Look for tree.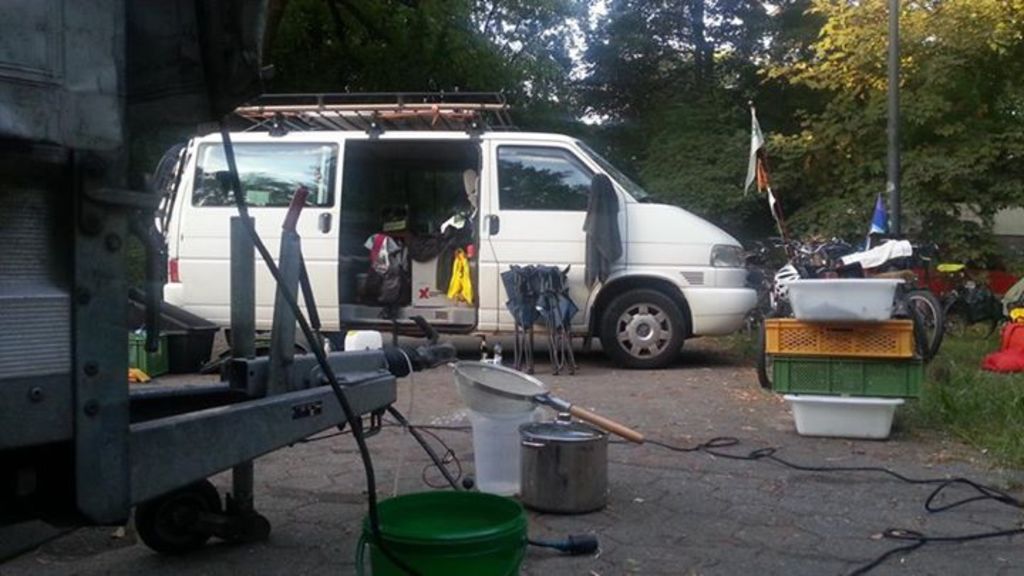
Found: (left=765, top=0, right=1023, bottom=331).
